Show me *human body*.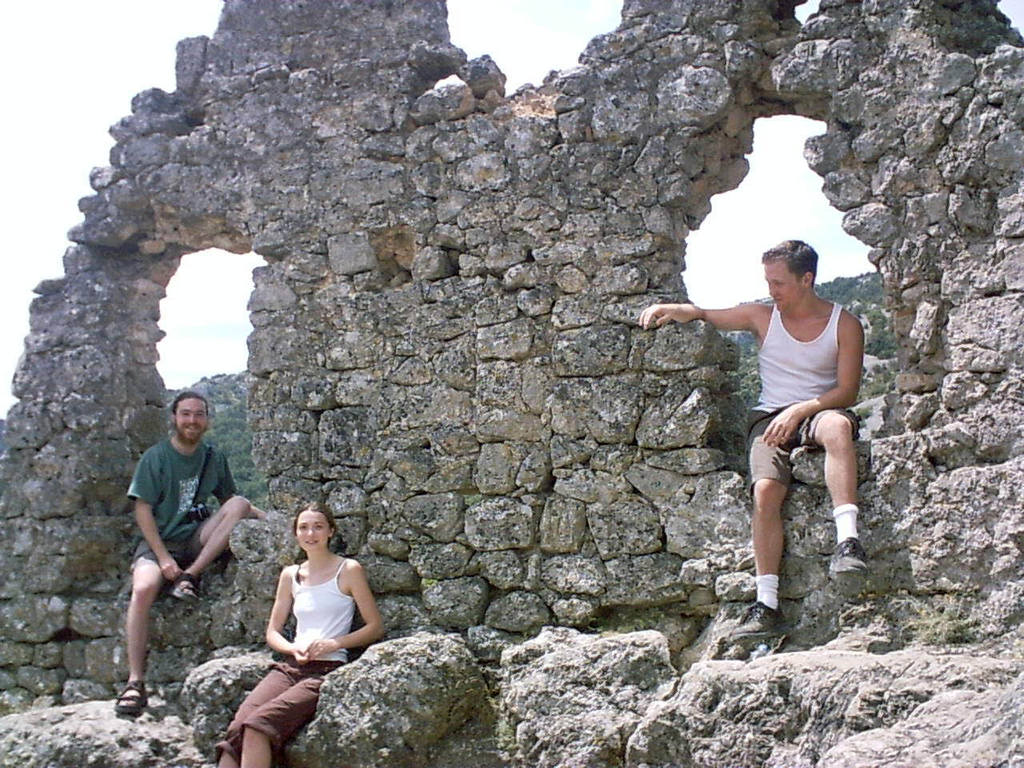
*human body* is here: pyautogui.locateOnScreen(113, 394, 257, 717).
